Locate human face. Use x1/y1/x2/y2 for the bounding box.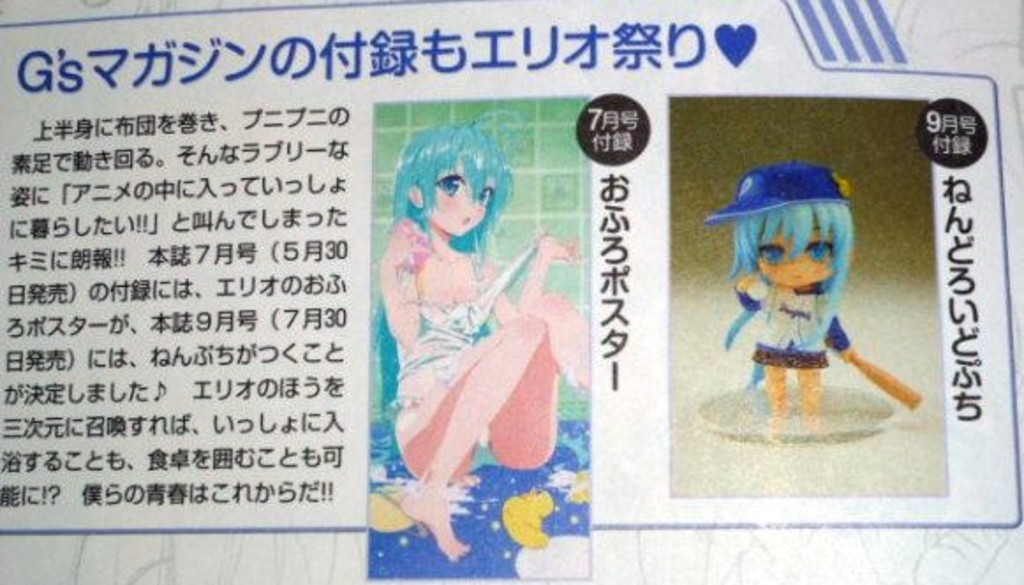
760/224/835/289.
